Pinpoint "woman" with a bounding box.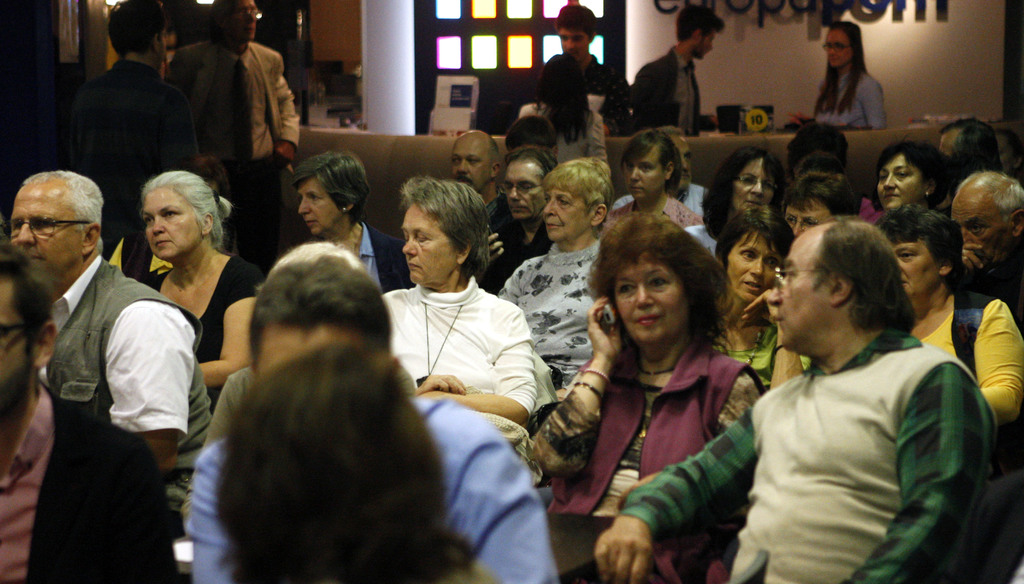
(left=721, top=215, right=813, bottom=407).
